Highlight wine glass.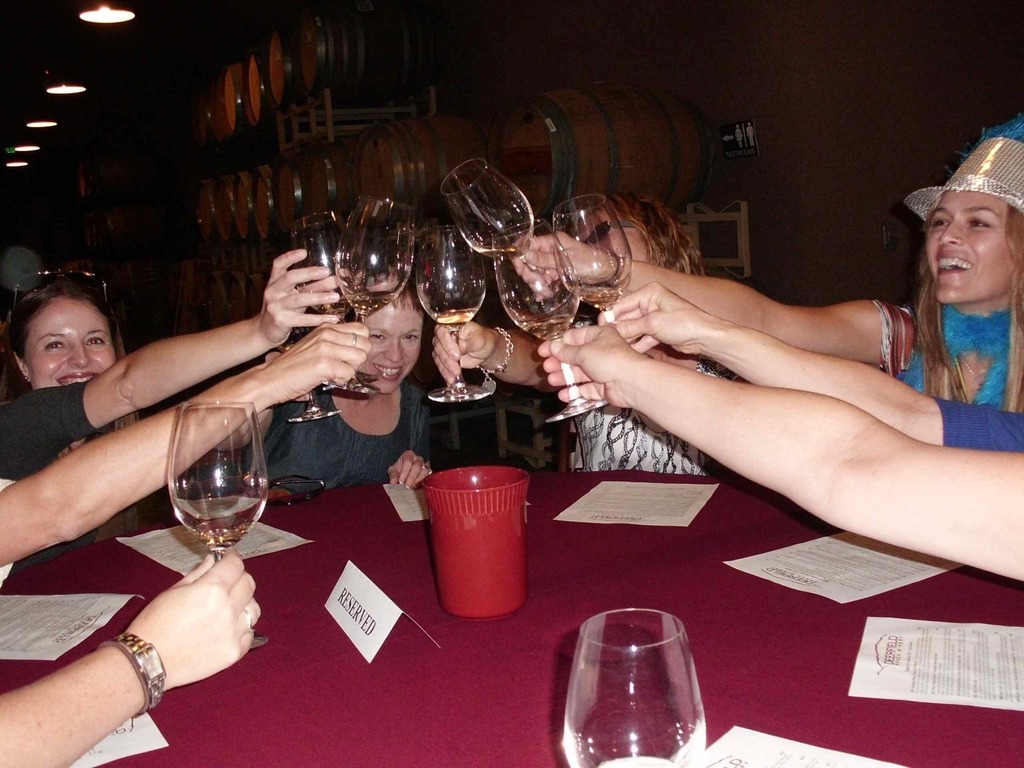
Highlighted region: (x1=166, y1=400, x2=266, y2=643).
